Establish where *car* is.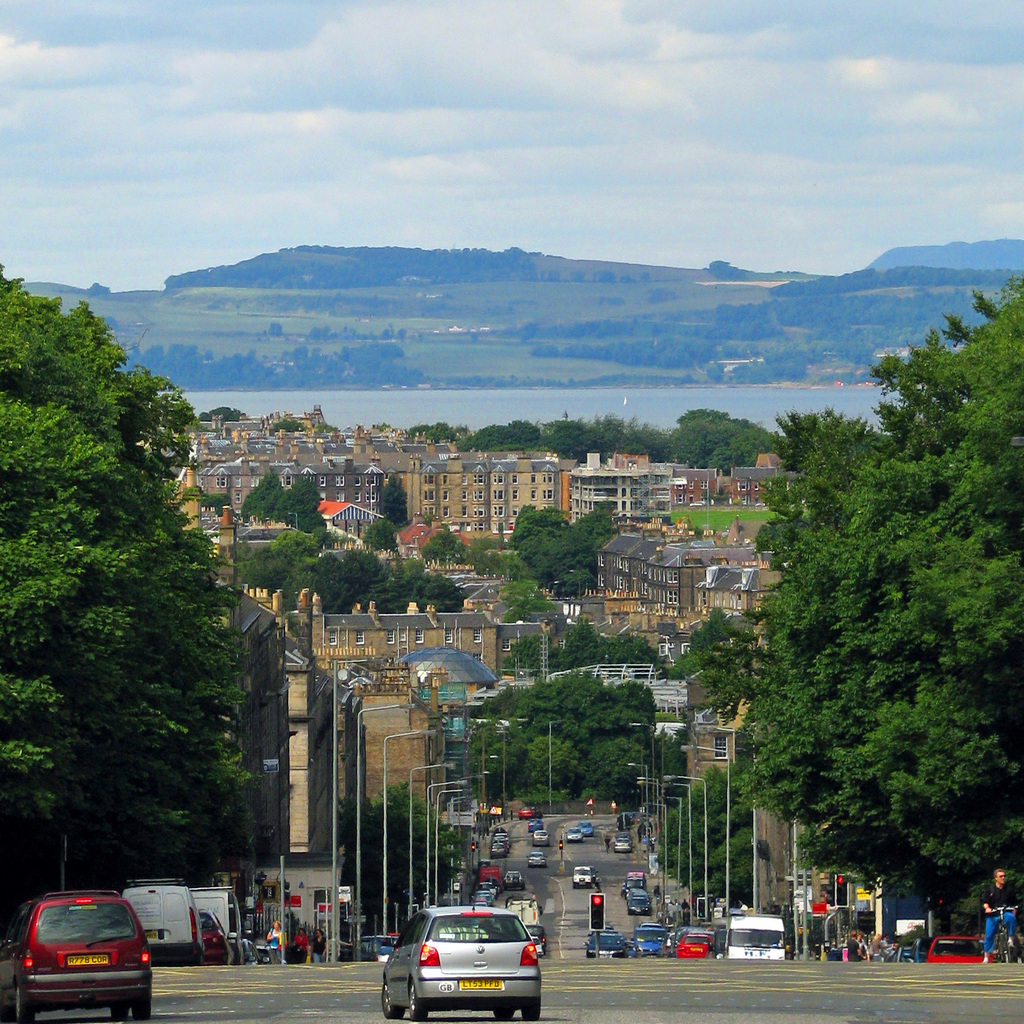
Established at {"left": 582, "top": 933, "right": 629, "bottom": 957}.
